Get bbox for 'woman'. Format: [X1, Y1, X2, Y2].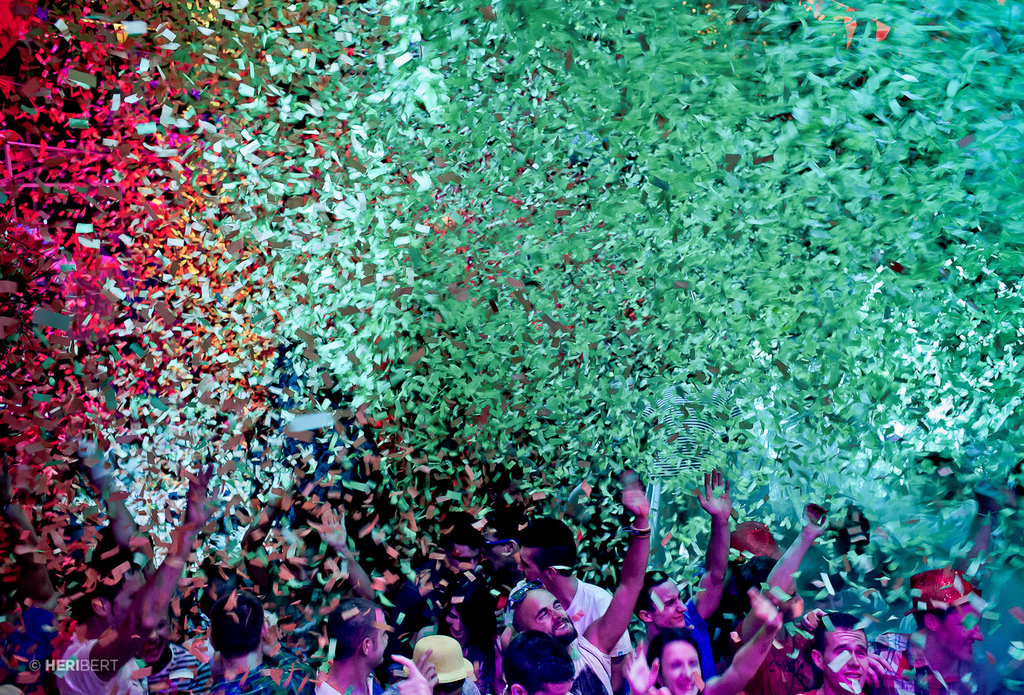
[403, 628, 480, 694].
